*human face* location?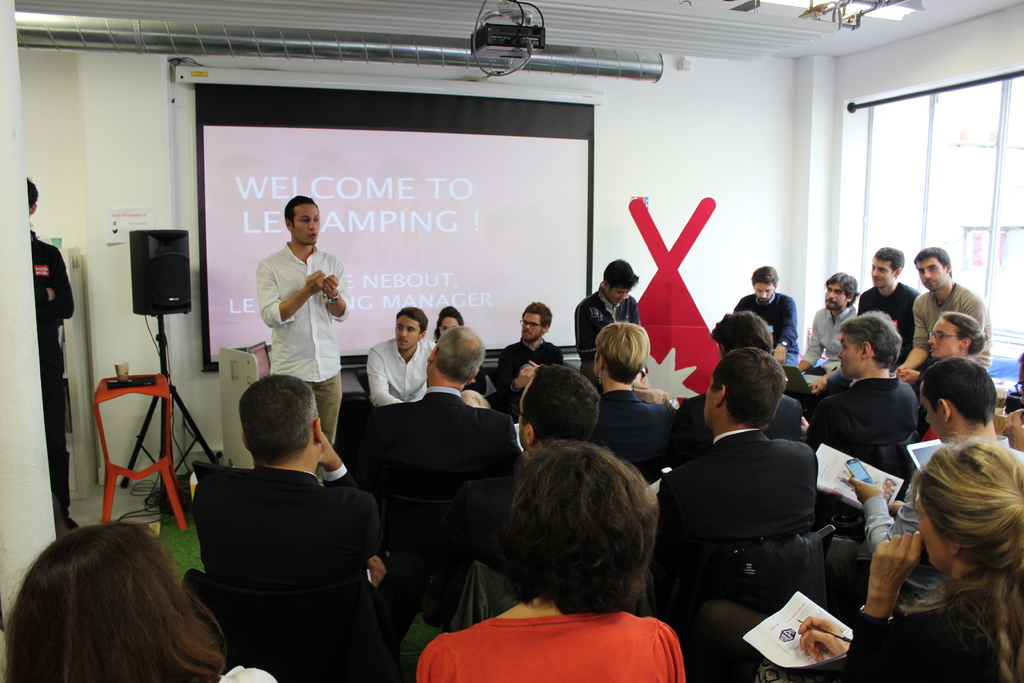
x1=825 y1=286 x2=847 y2=310
